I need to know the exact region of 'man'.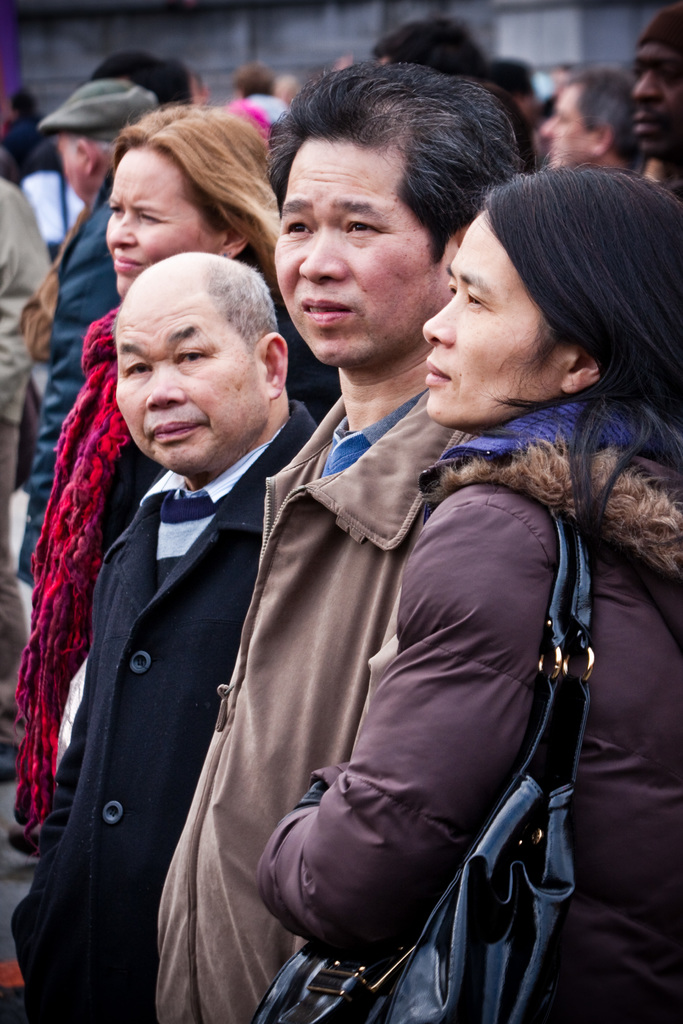
Region: bbox(0, 177, 52, 786).
